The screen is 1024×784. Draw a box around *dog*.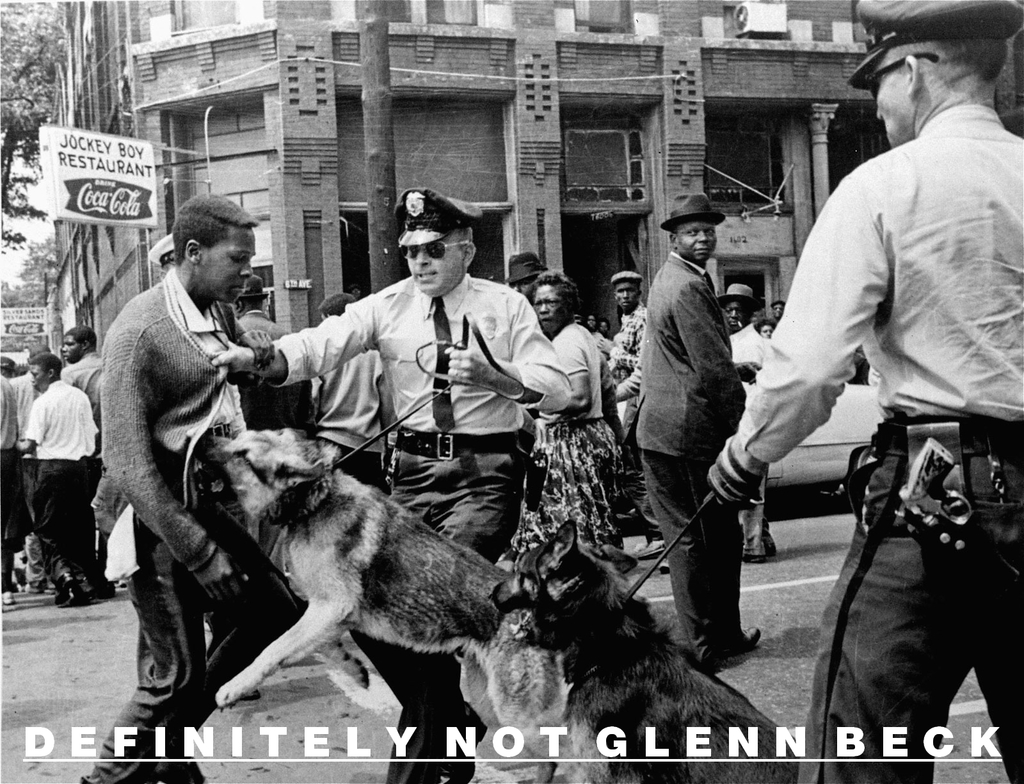
region(501, 515, 802, 783).
